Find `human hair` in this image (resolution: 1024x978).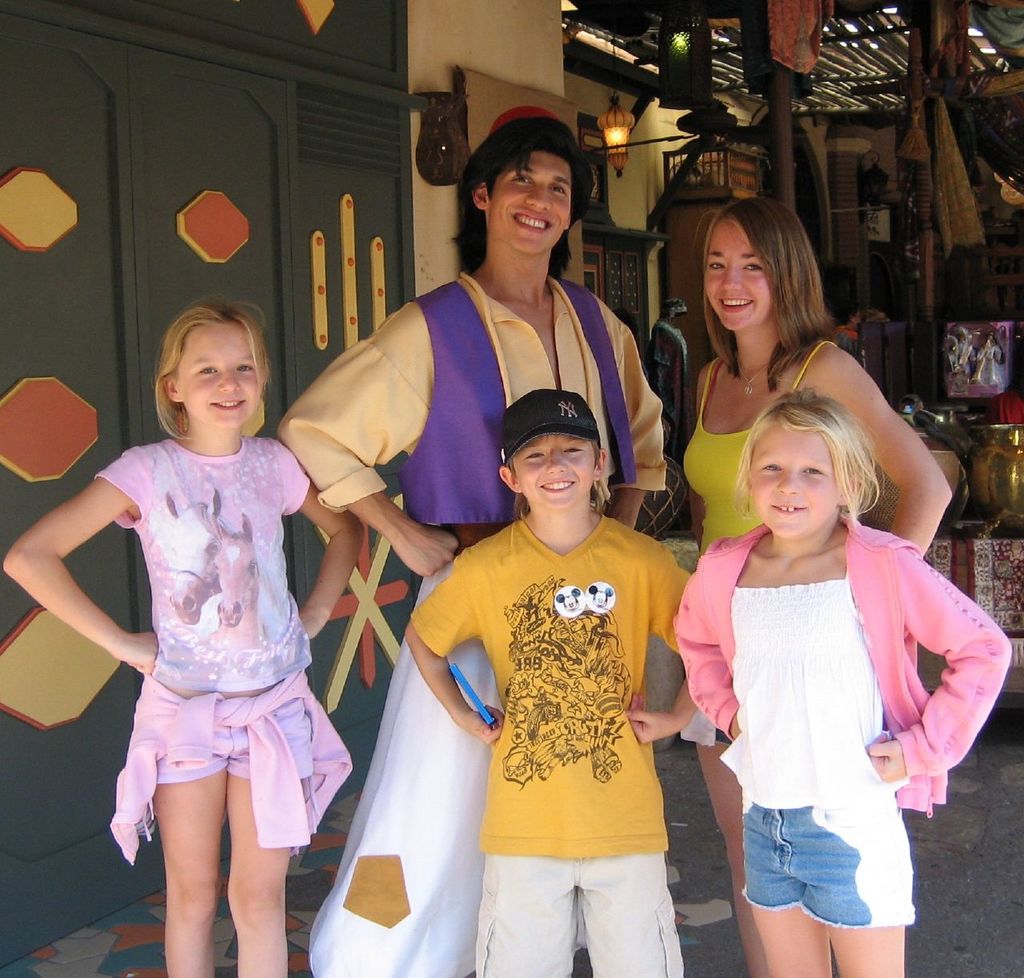
detection(737, 387, 880, 520).
